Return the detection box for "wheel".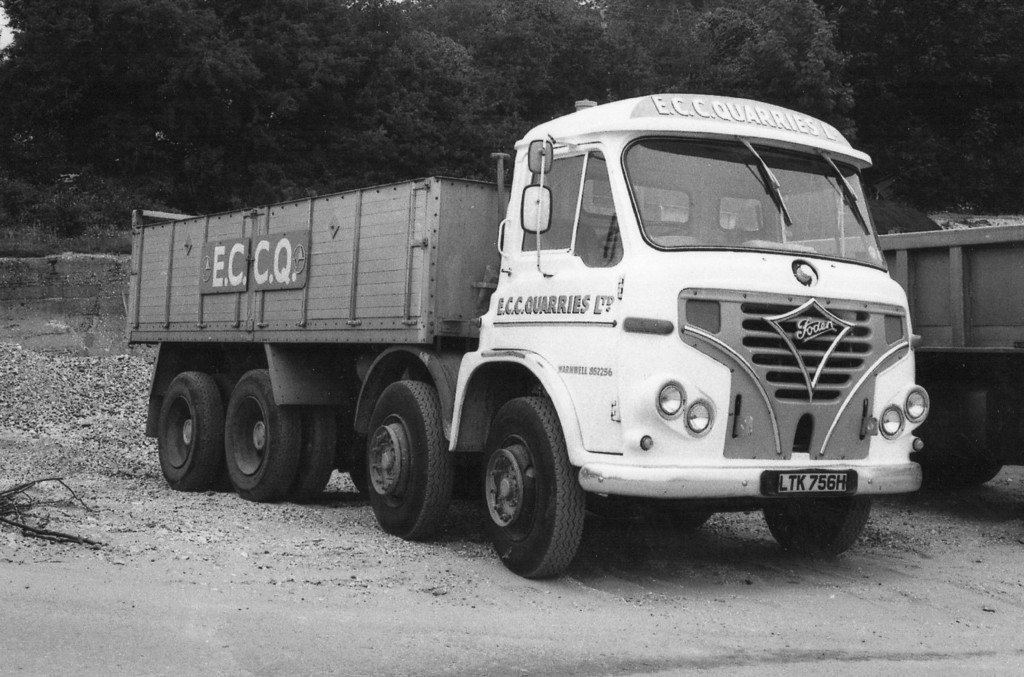
rect(227, 370, 294, 507).
